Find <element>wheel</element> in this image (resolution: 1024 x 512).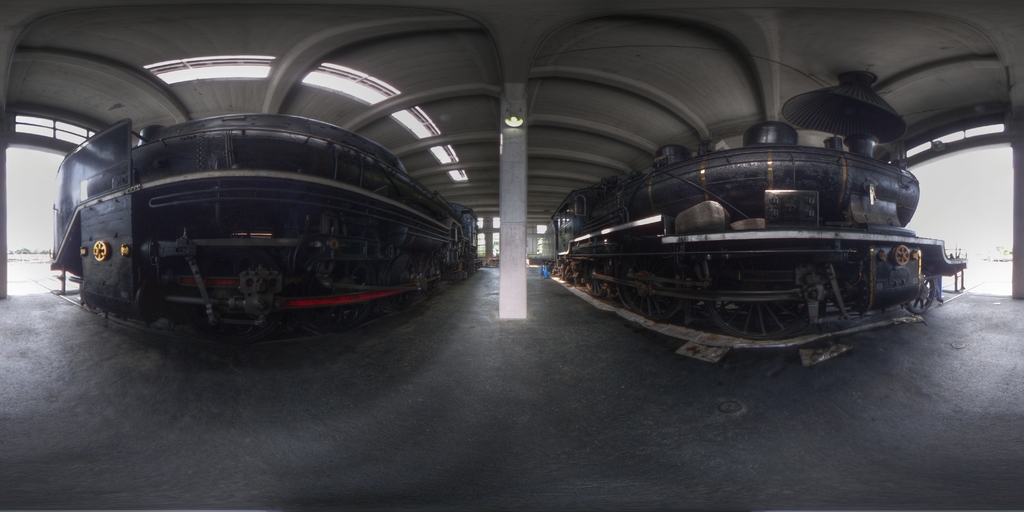
<bbox>386, 252, 419, 309</bbox>.
